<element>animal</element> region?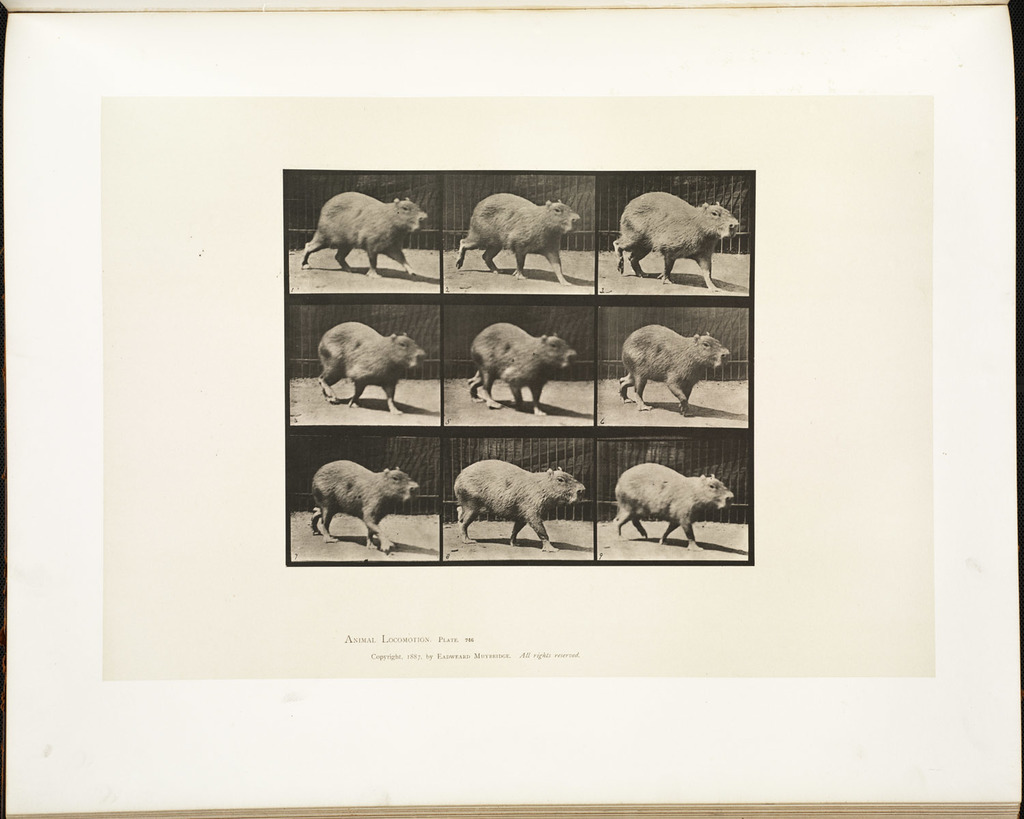
(315, 319, 433, 415)
